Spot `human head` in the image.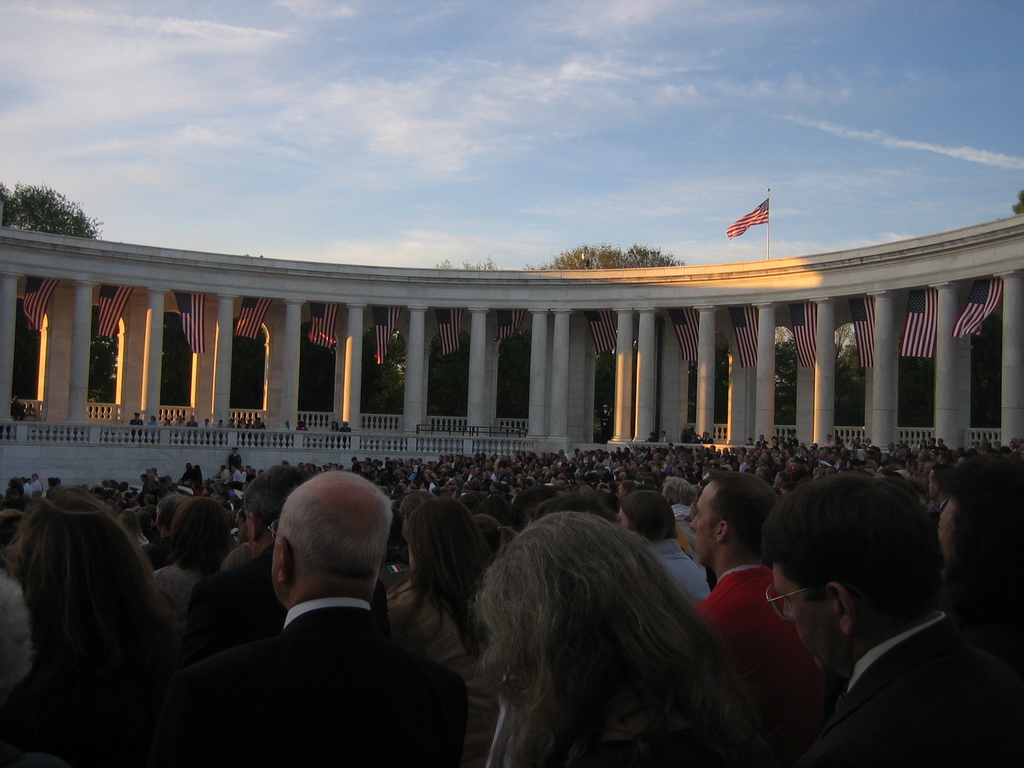
`human head` found at 652 476 698 518.
